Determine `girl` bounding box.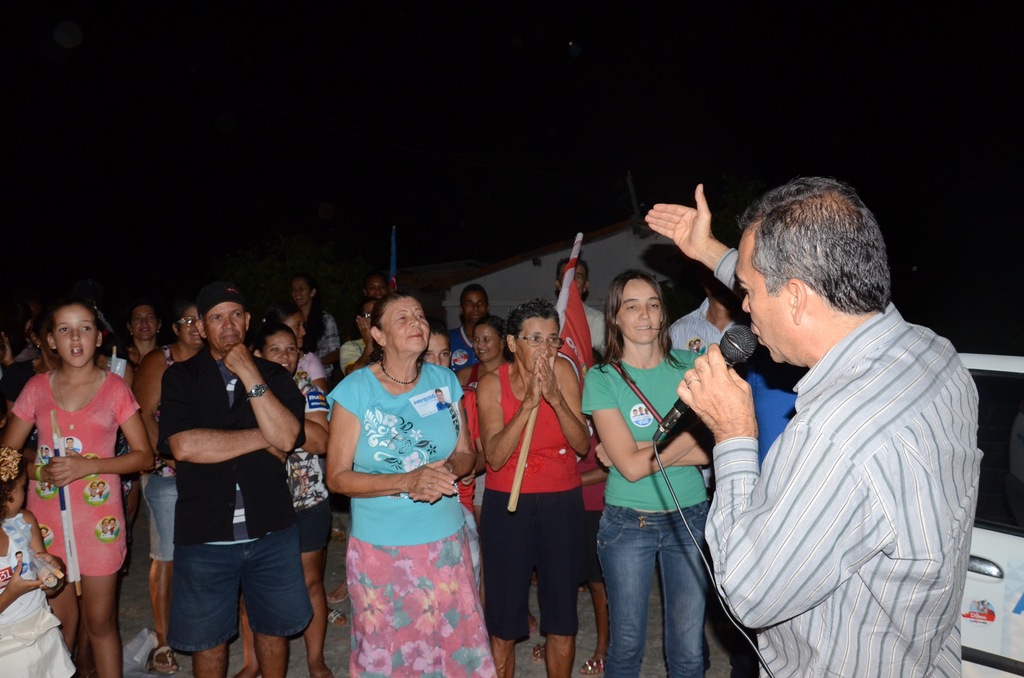
Determined: locate(0, 444, 76, 677).
